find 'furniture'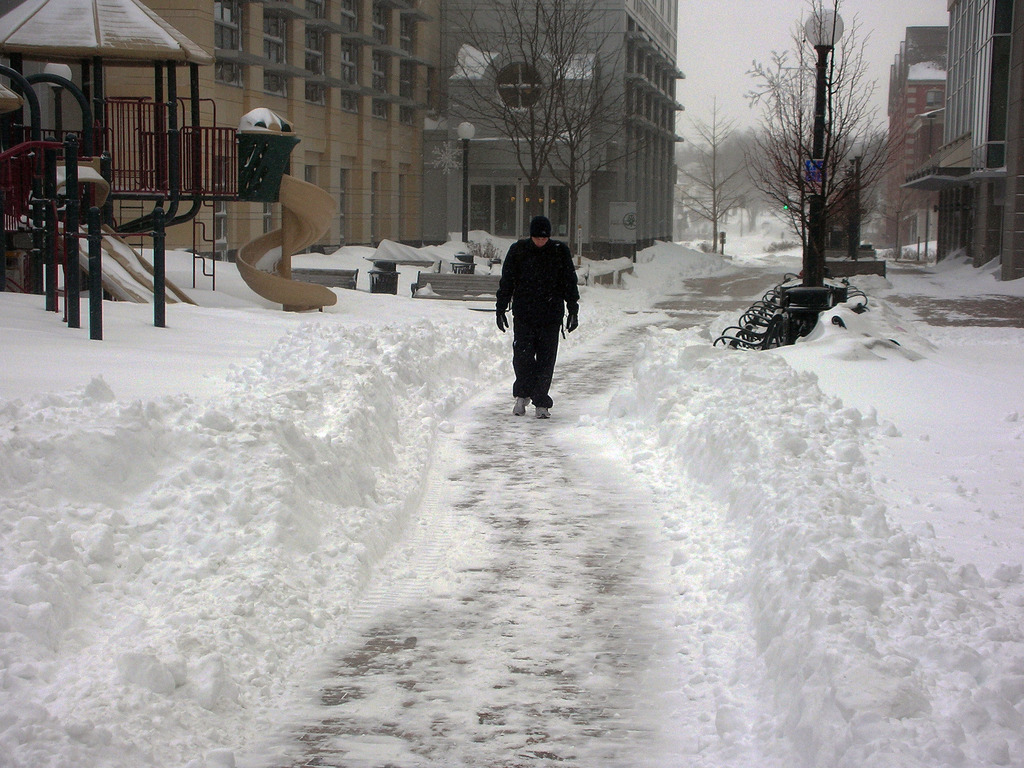
<box>411,272,501,300</box>
